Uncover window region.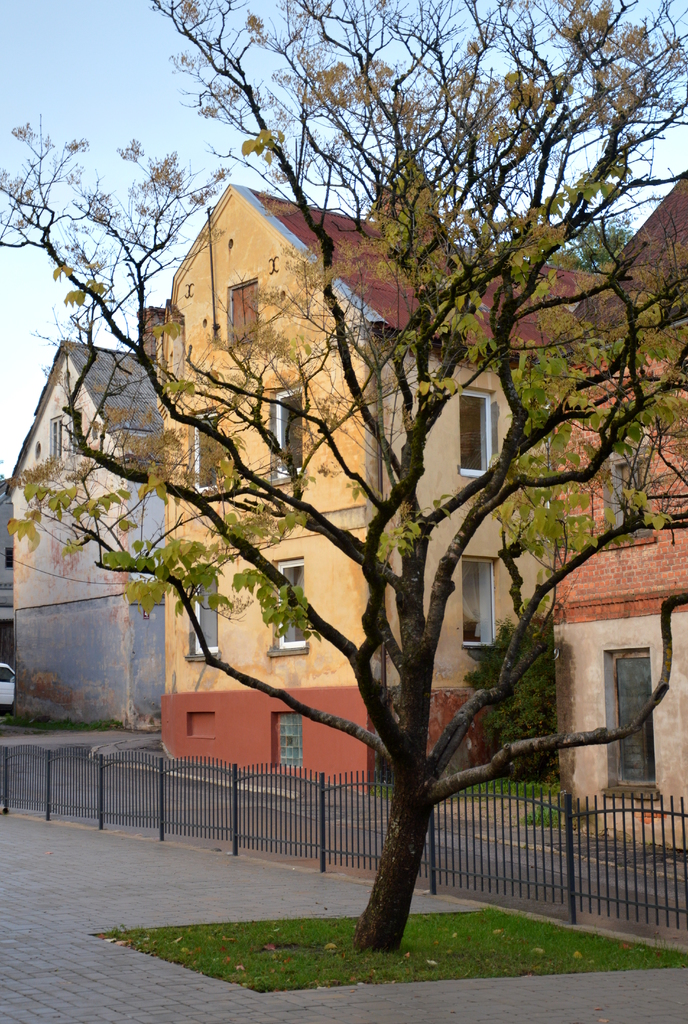
Uncovered: [x1=193, y1=412, x2=224, y2=483].
